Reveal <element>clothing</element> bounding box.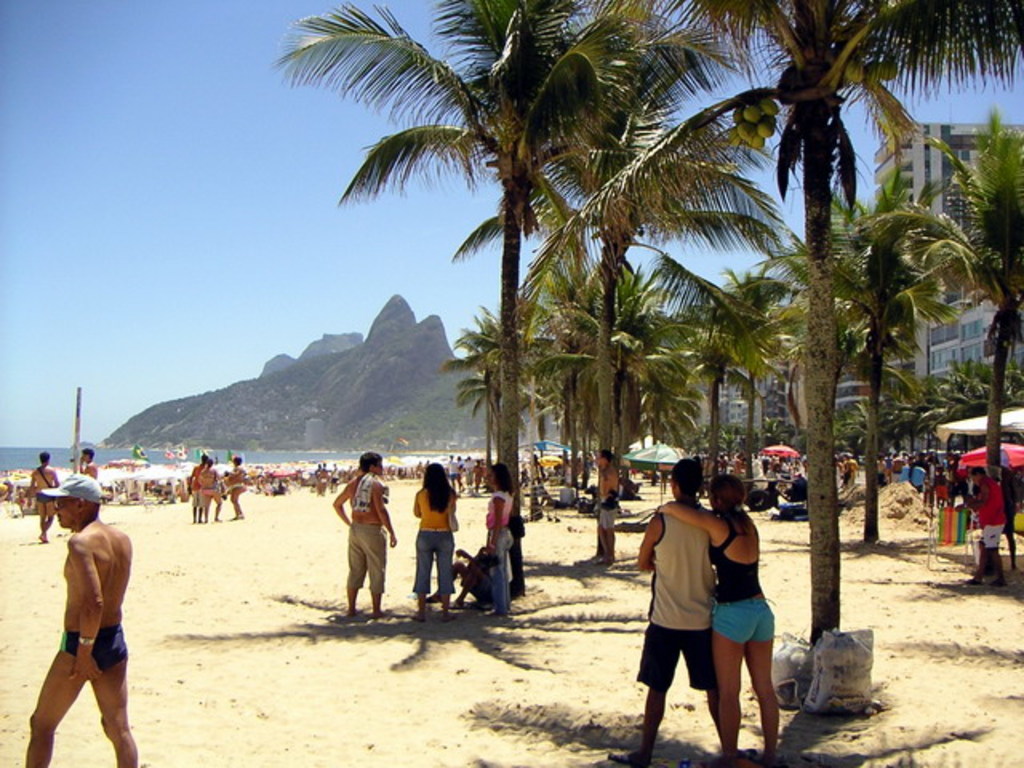
Revealed: detection(227, 472, 243, 496).
